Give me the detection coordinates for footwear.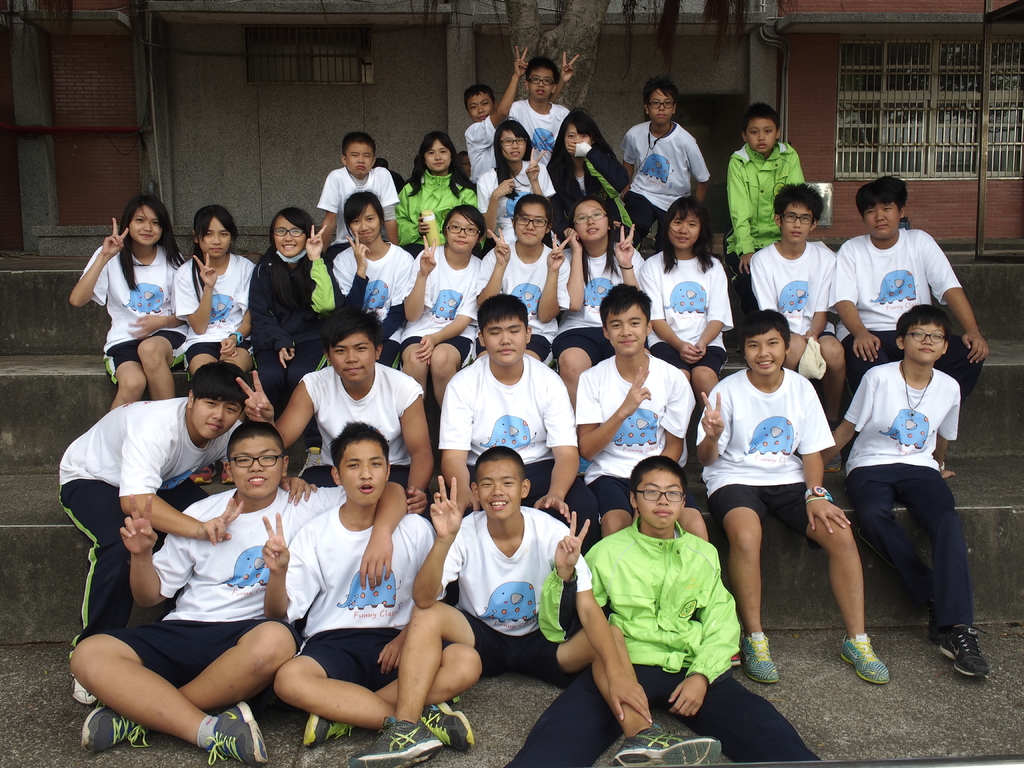
(left=825, top=433, right=840, bottom=474).
